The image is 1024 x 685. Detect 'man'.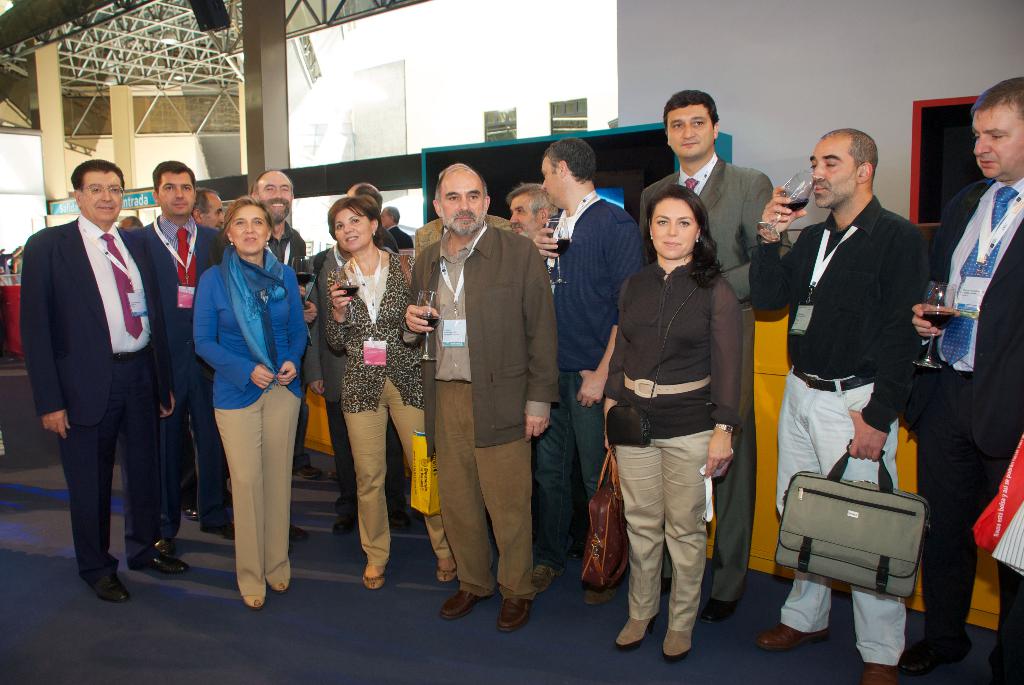
Detection: left=750, top=129, right=930, bottom=680.
